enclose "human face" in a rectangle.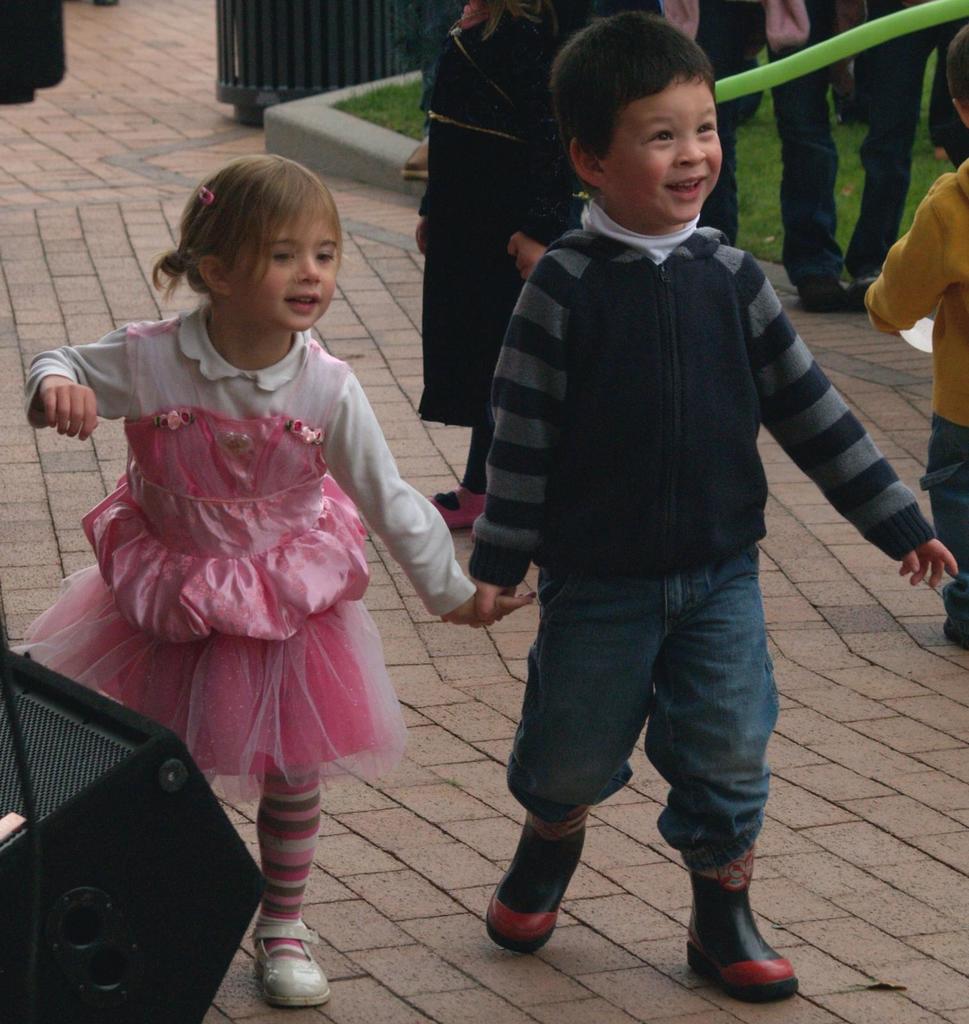
bbox=[595, 66, 719, 216].
